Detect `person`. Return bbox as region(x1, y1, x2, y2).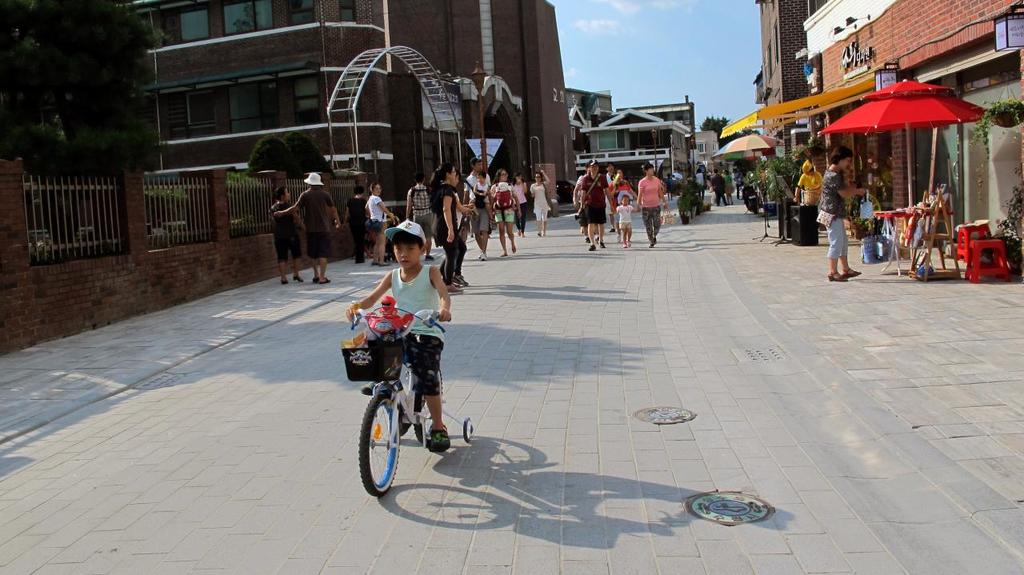
region(274, 171, 343, 284).
